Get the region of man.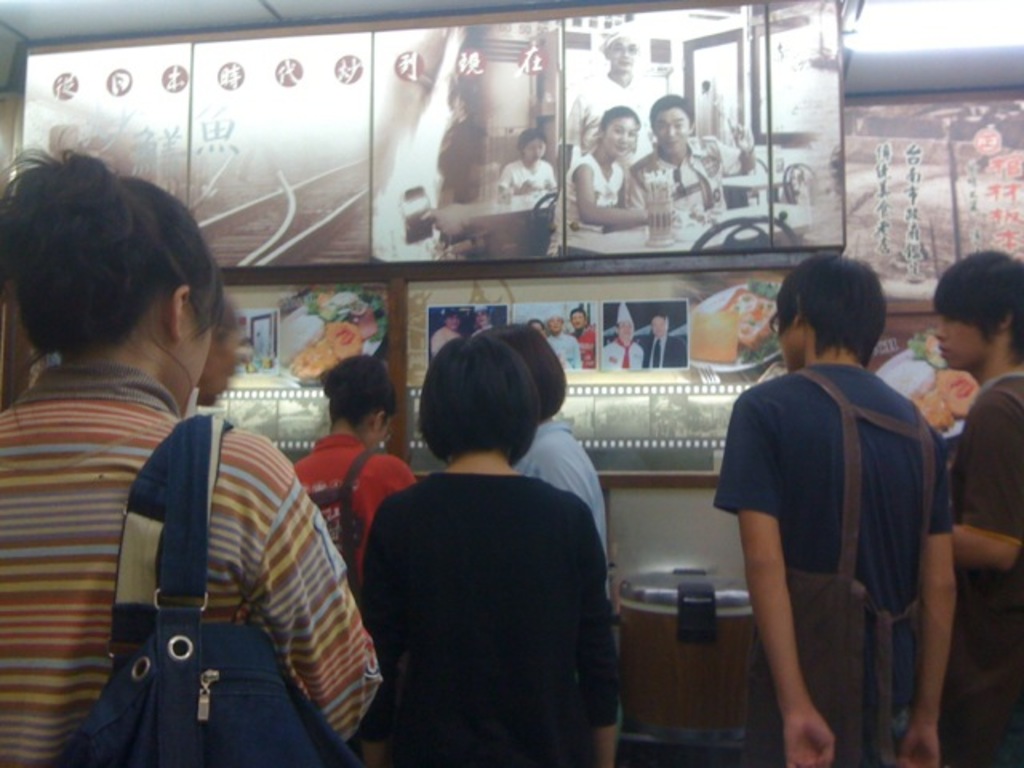
left=643, top=309, right=686, bottom=370.
